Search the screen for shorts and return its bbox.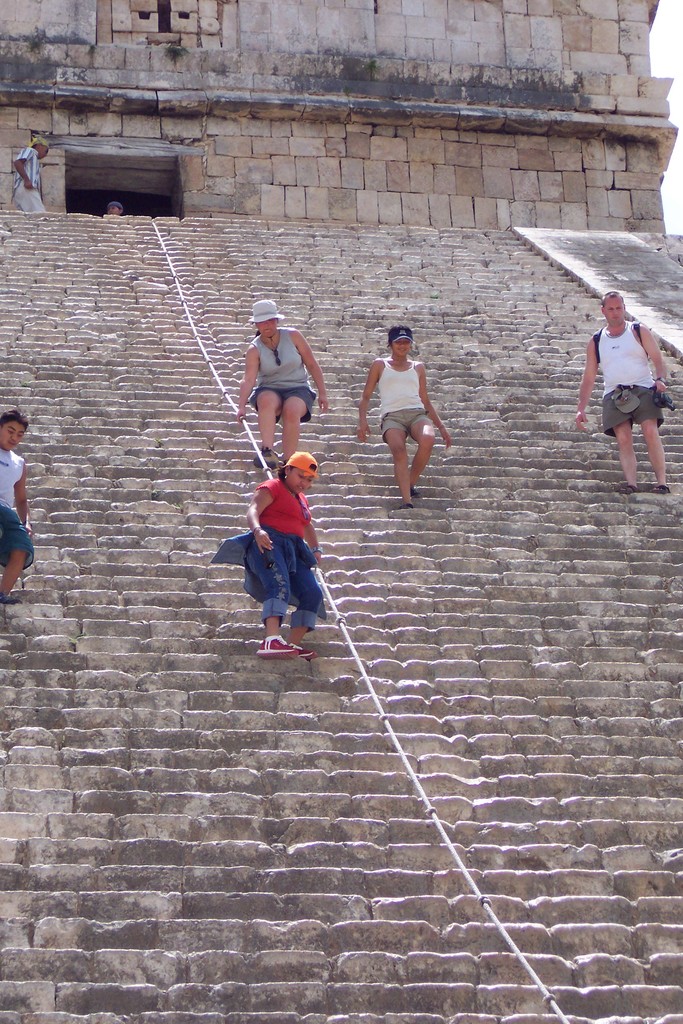
Found: {"x1": 234, "y1": 530, "x2": 320, "y2": 622}.
